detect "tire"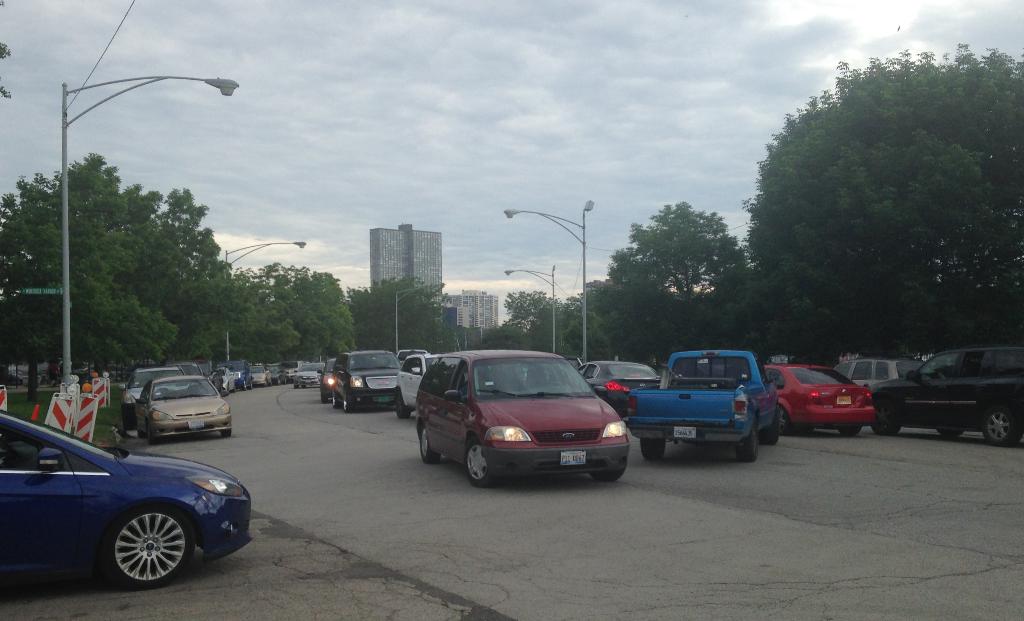
Rect(588, 431, 634, 480)
